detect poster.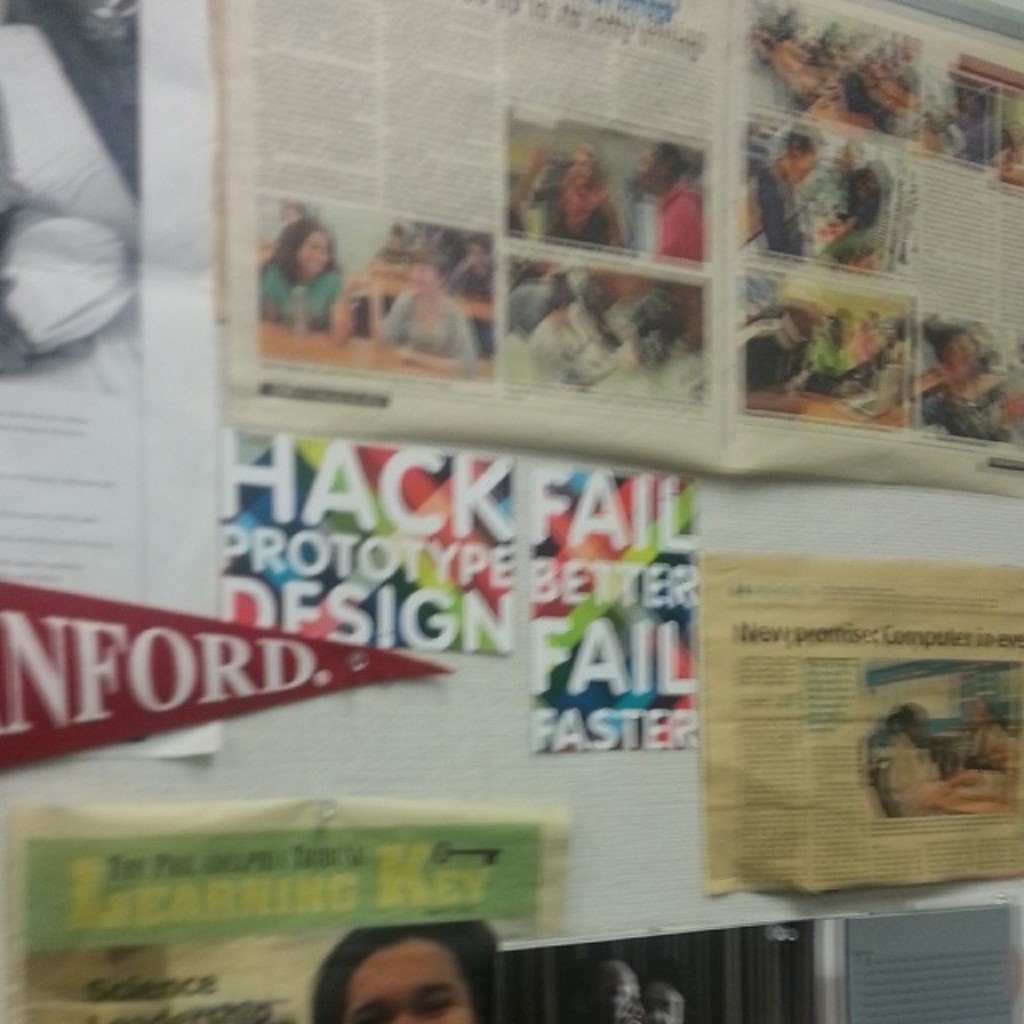
Detected at [x1=482, y1=925, x2=842, y2=1022].
